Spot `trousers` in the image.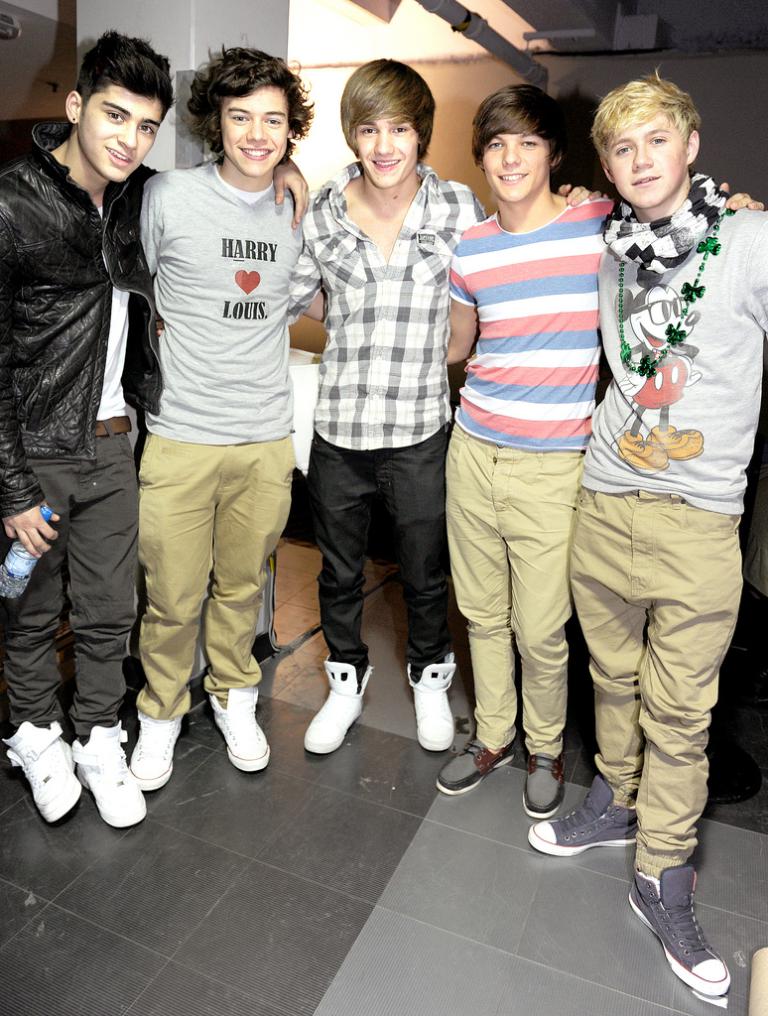
`trousers` found at locate(443, 420, 583, 754).
